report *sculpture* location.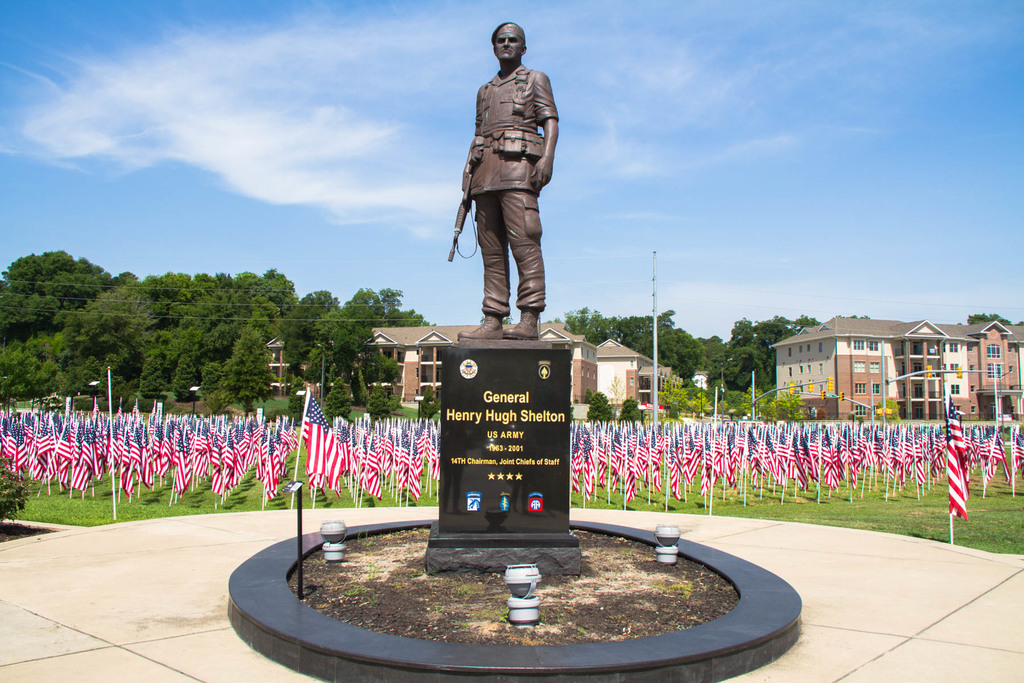
Report: Rect(451, 29, 565, 351).
